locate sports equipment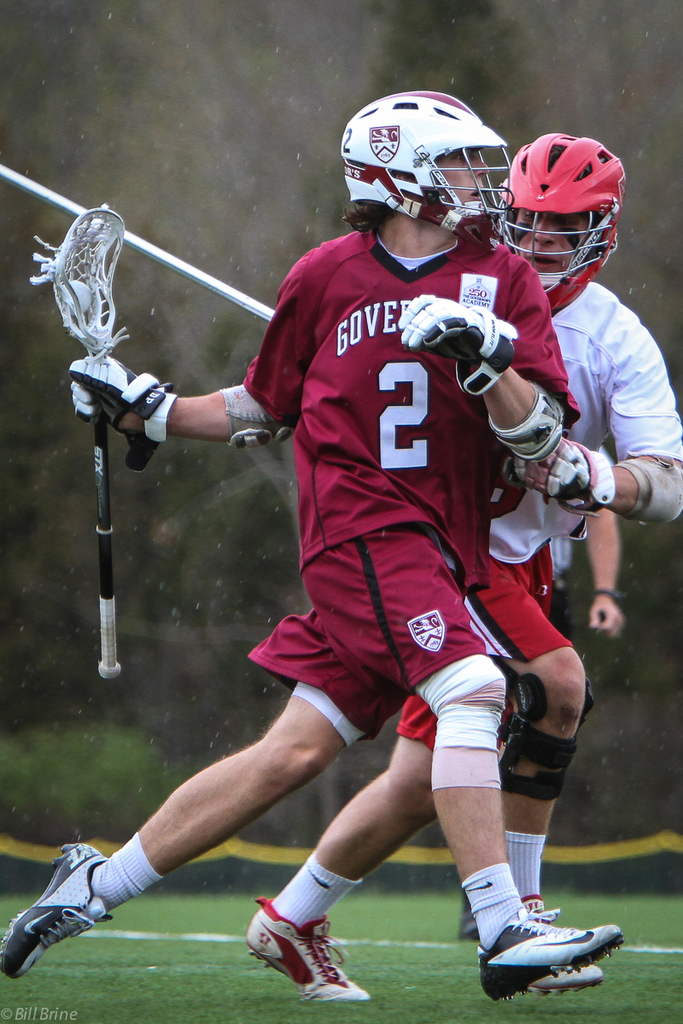
region(613, 457, 682, 527)
